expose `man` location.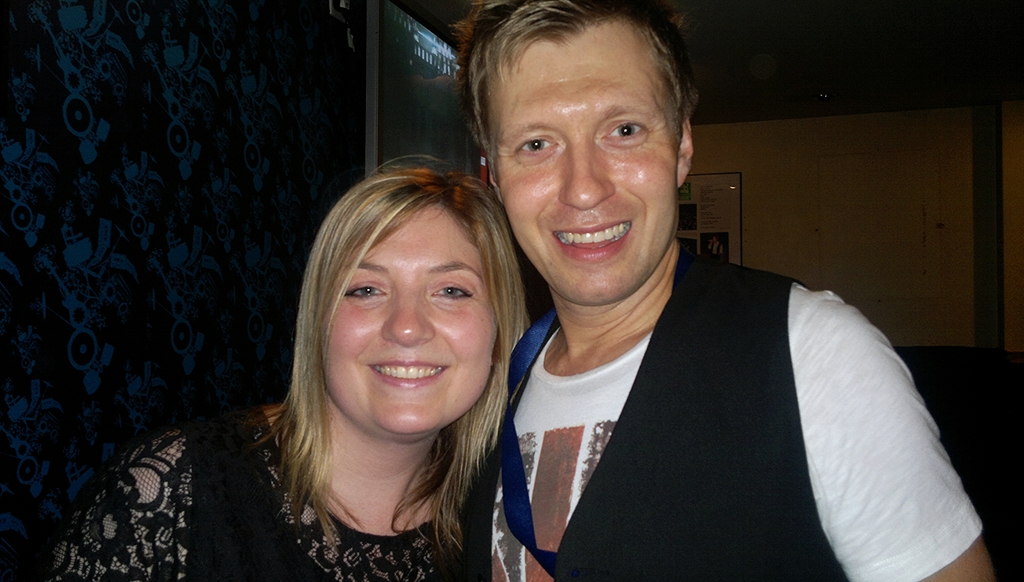
Exposed at left=406, top=35, right=963, bottom=578.
